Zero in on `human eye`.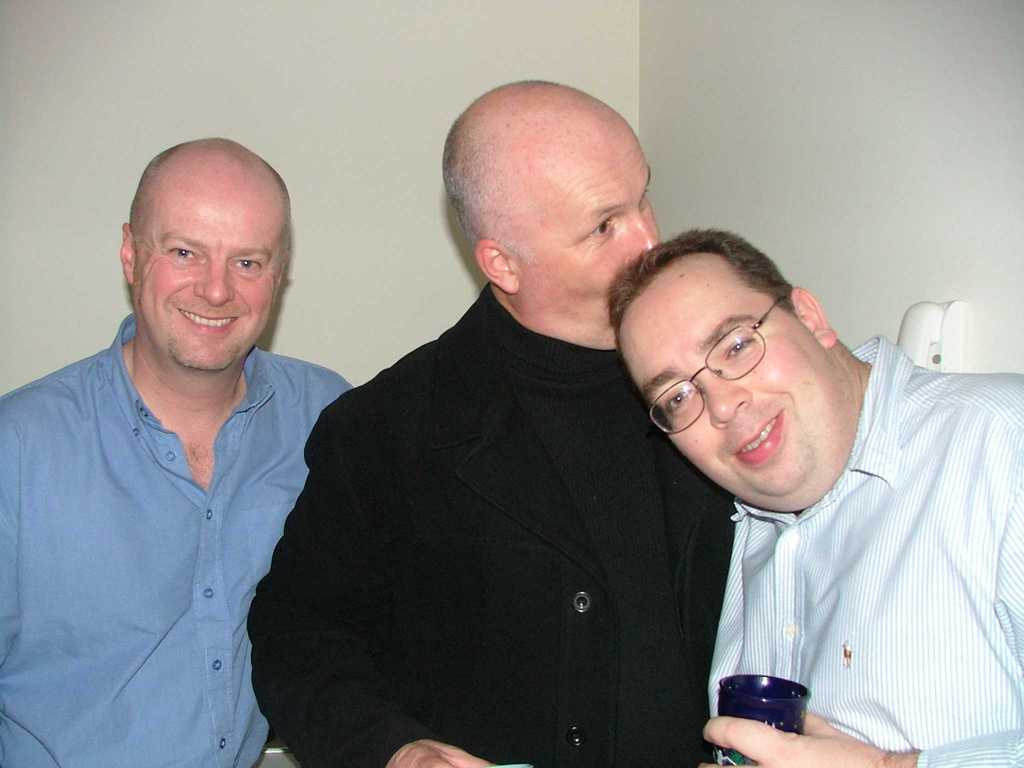
Zeroed in: <box>164,242,205,262</box>.
